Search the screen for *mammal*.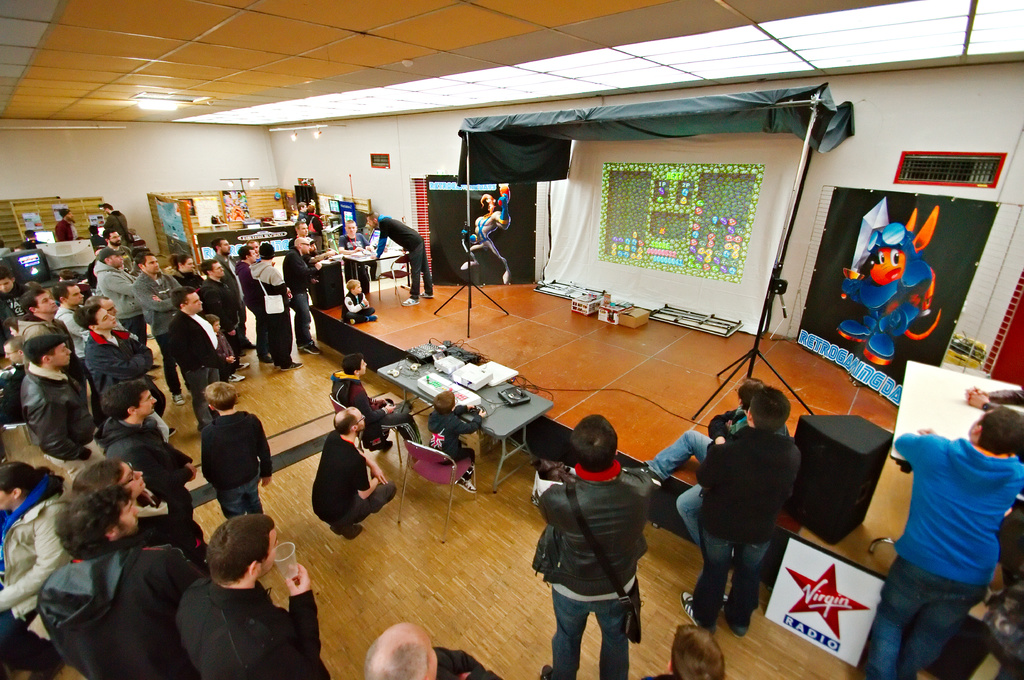
Found at region(104, 228, 130, 257).
